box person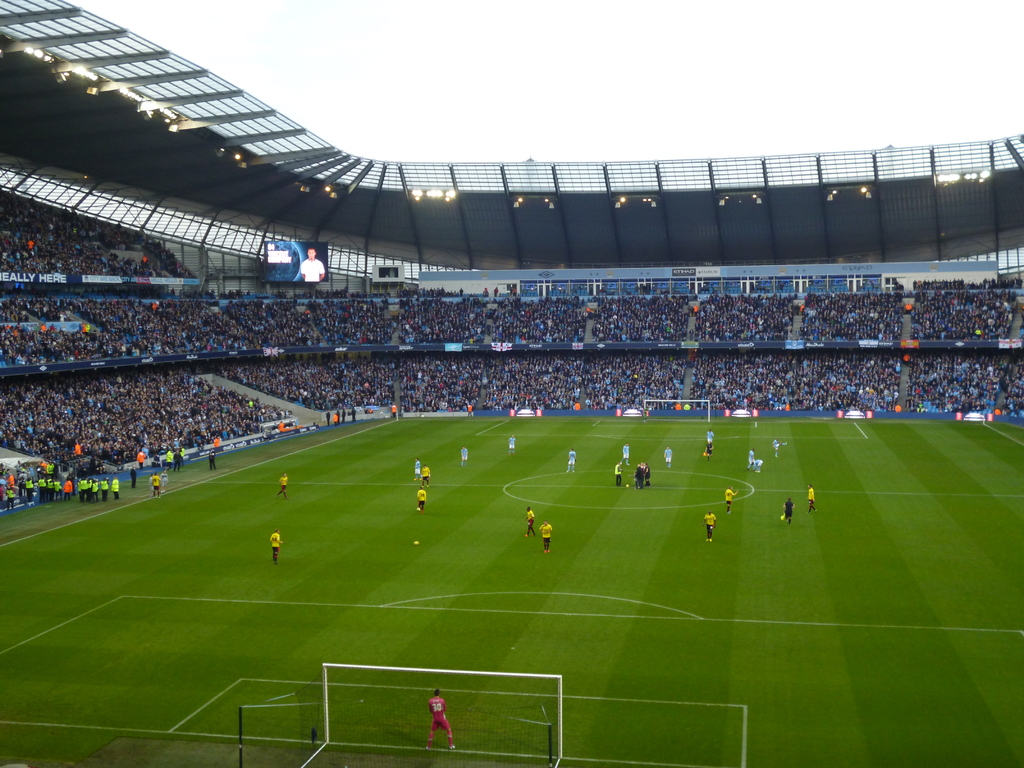
pyautogui.locateOnScreen(153, 477, 161, 498)
